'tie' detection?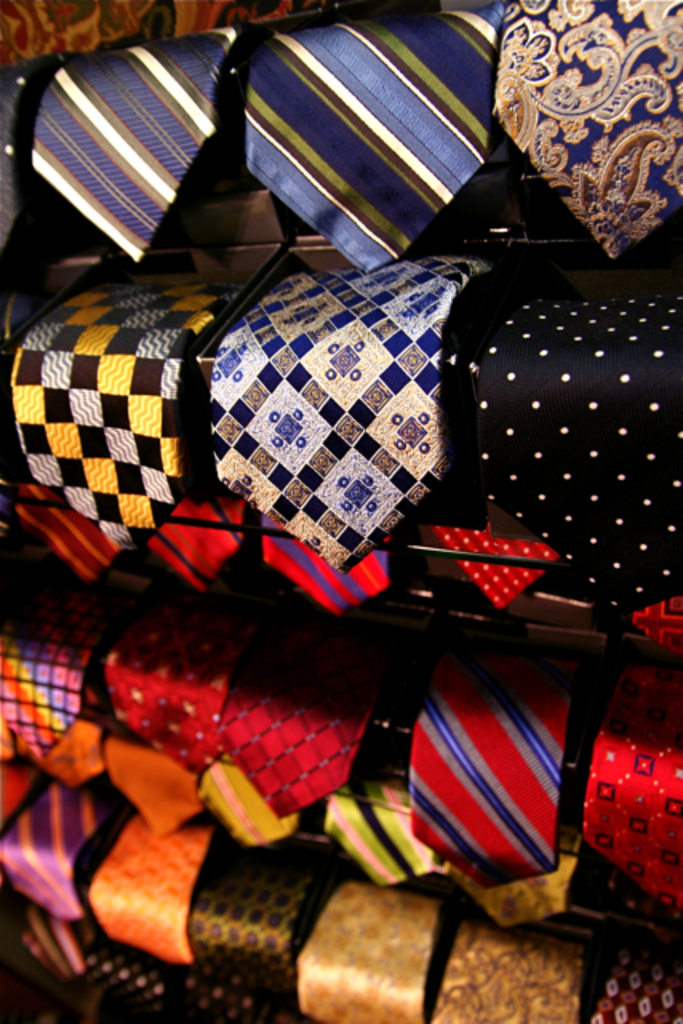
{"x1": 24, "y1": 910, "x2": 67, "y2": 979}
